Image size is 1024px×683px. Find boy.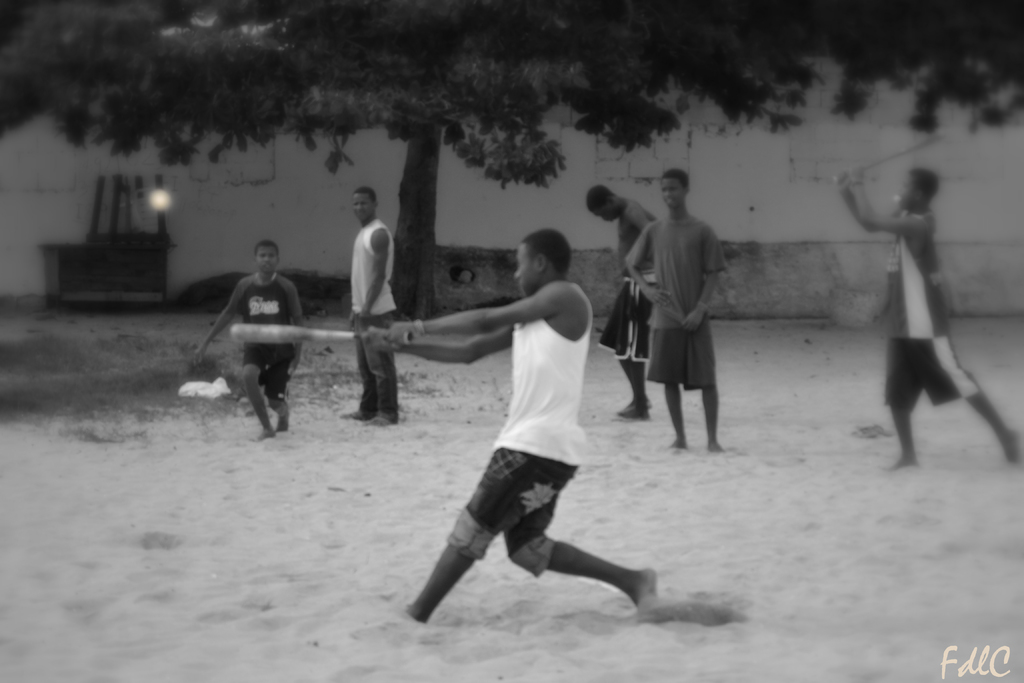
(626, 169, 727, 455).
